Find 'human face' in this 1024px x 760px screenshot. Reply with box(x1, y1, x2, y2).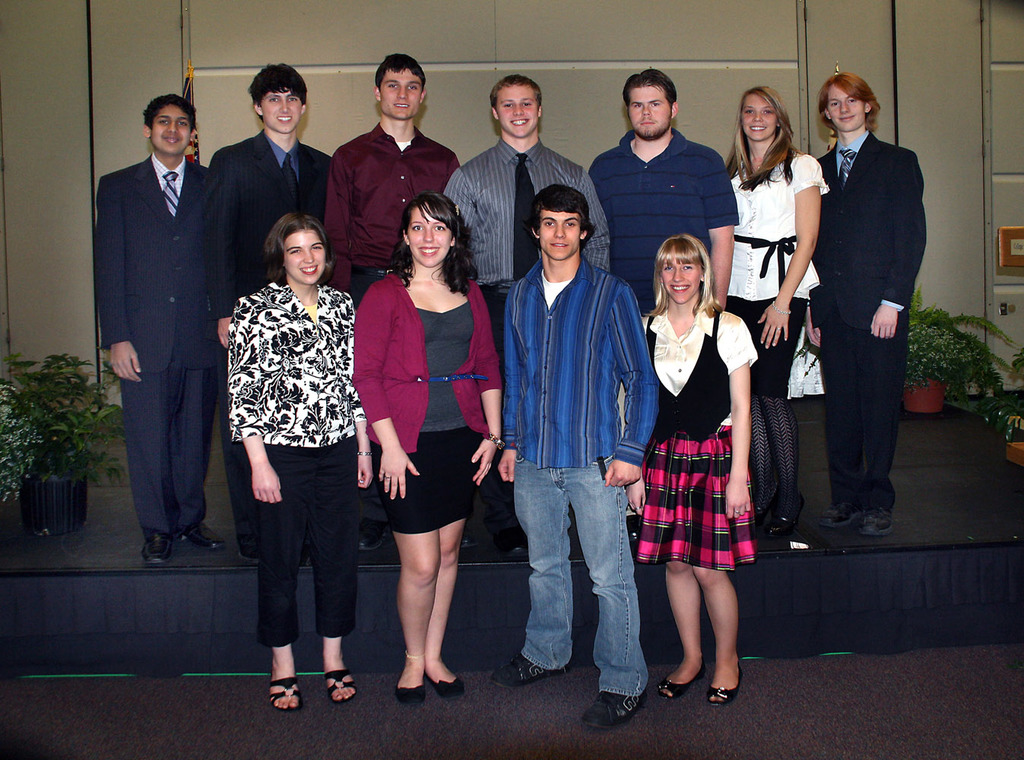
box(277, 230, 329, 290).
